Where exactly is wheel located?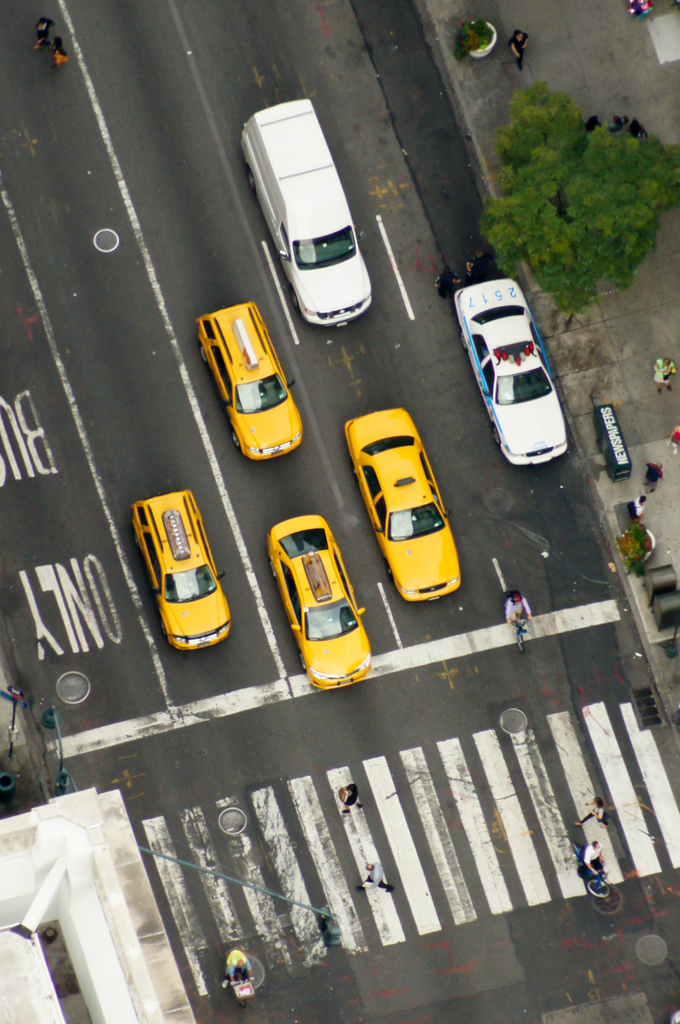
Its bounding box is {"x1": 354, "y1": 460, "x2": 355, "y2": 476}.
